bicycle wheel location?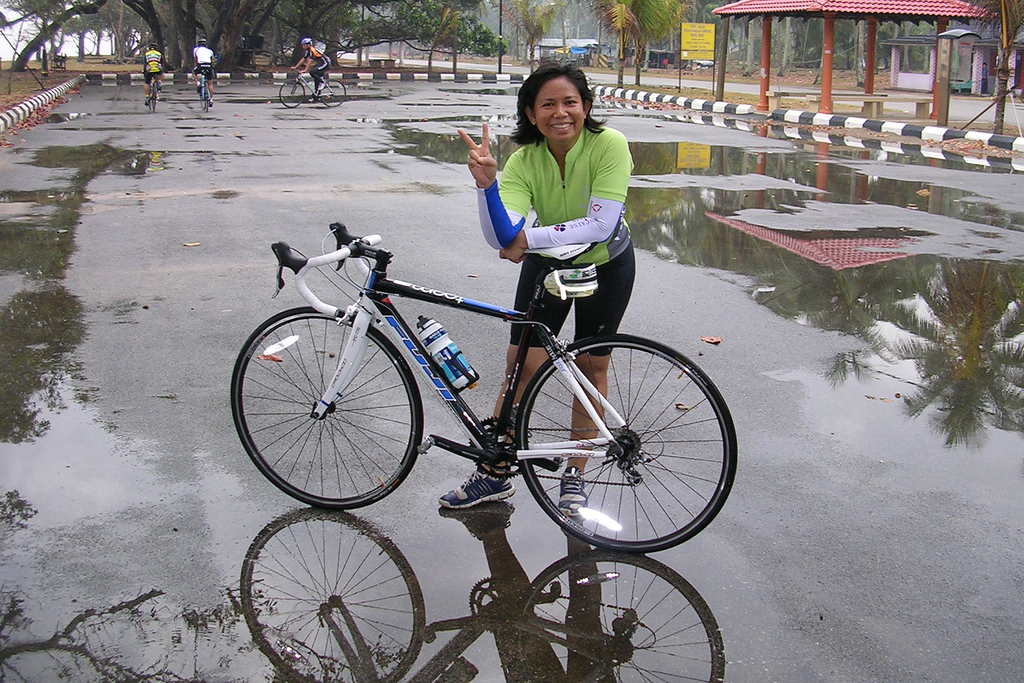
bbox=[318, 79, 345, 107]
